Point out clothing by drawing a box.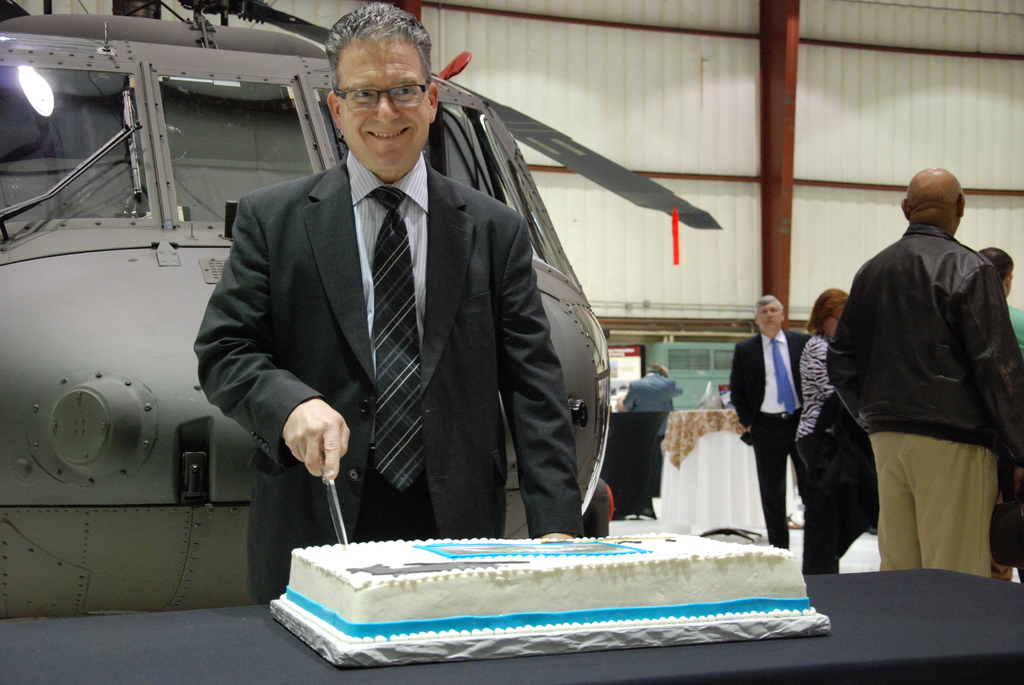
detection(188, 141, 594, 588).
